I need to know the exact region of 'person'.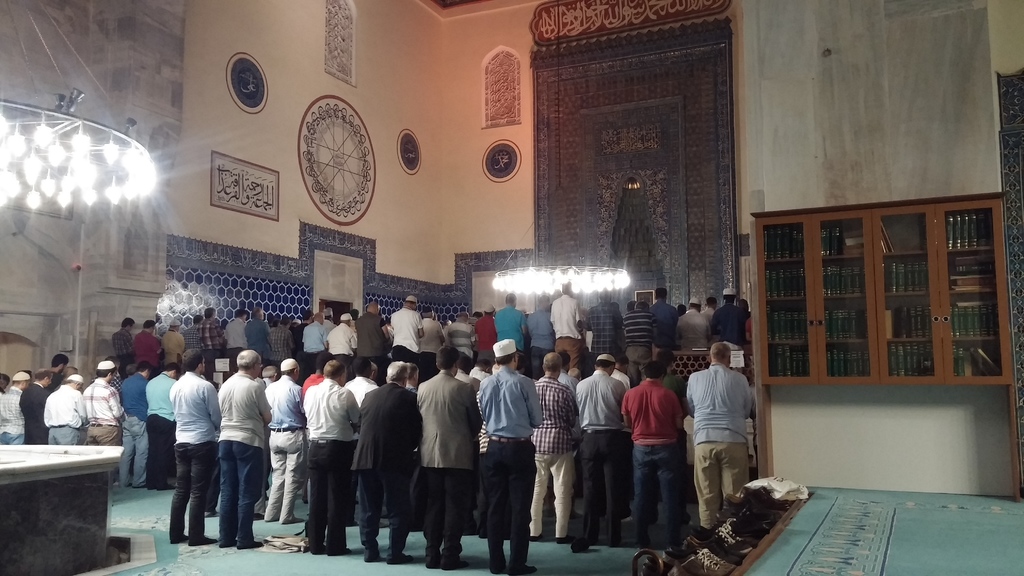
Region: bbox=[424, 352, 477, 571].
